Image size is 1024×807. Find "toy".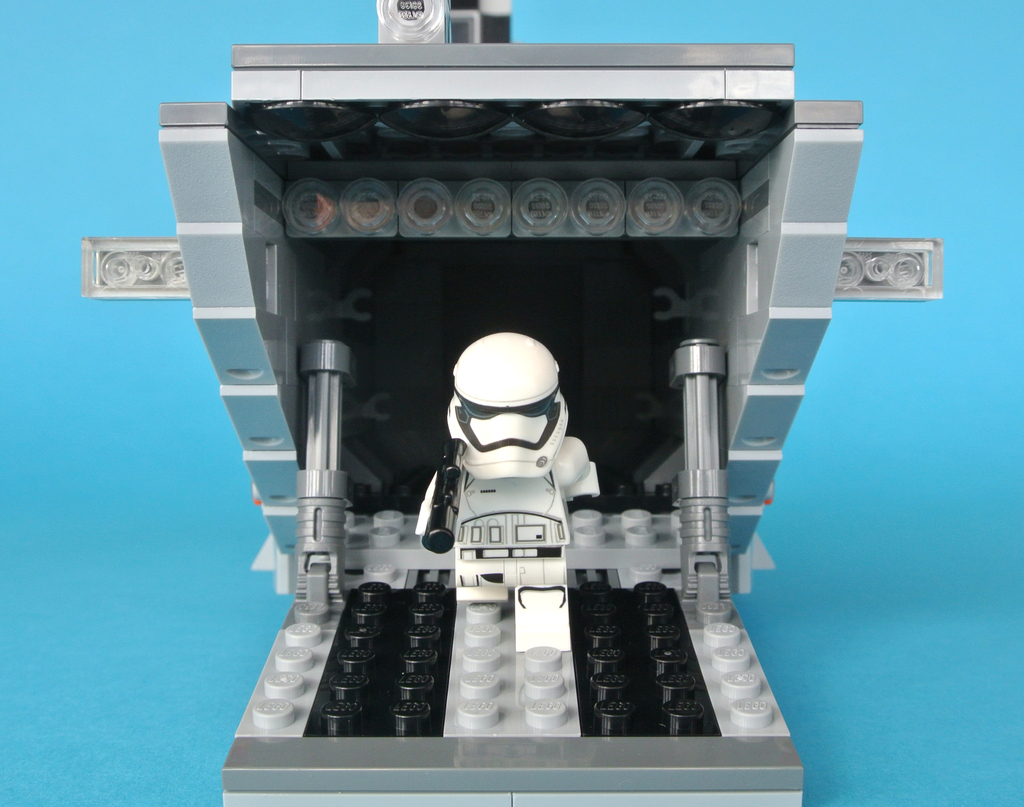
(81, 0, 945, 806).
